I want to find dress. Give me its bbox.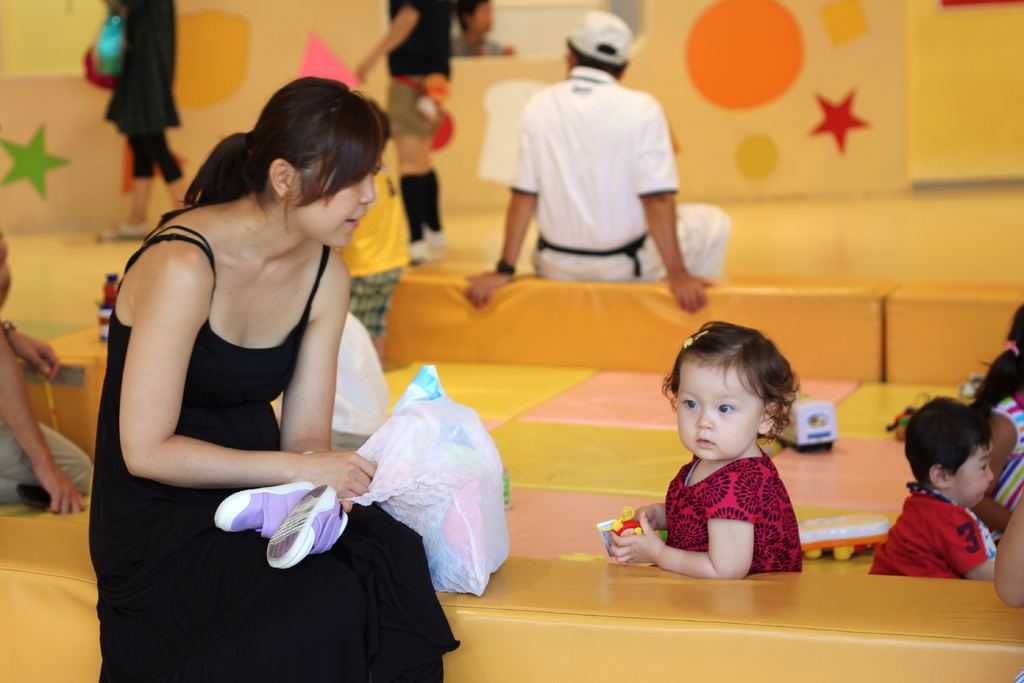
pyautogui.locateOnScreen(650, 443, 801, 570).
